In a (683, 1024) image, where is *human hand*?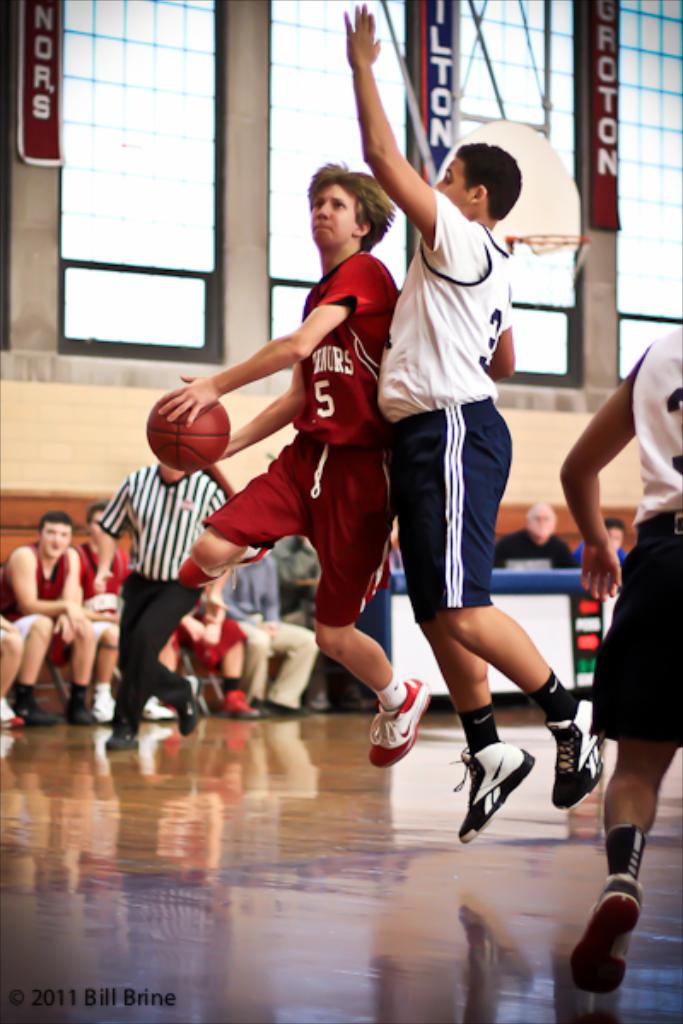
[x1=200, y1=589, x2=227, y2=625].
